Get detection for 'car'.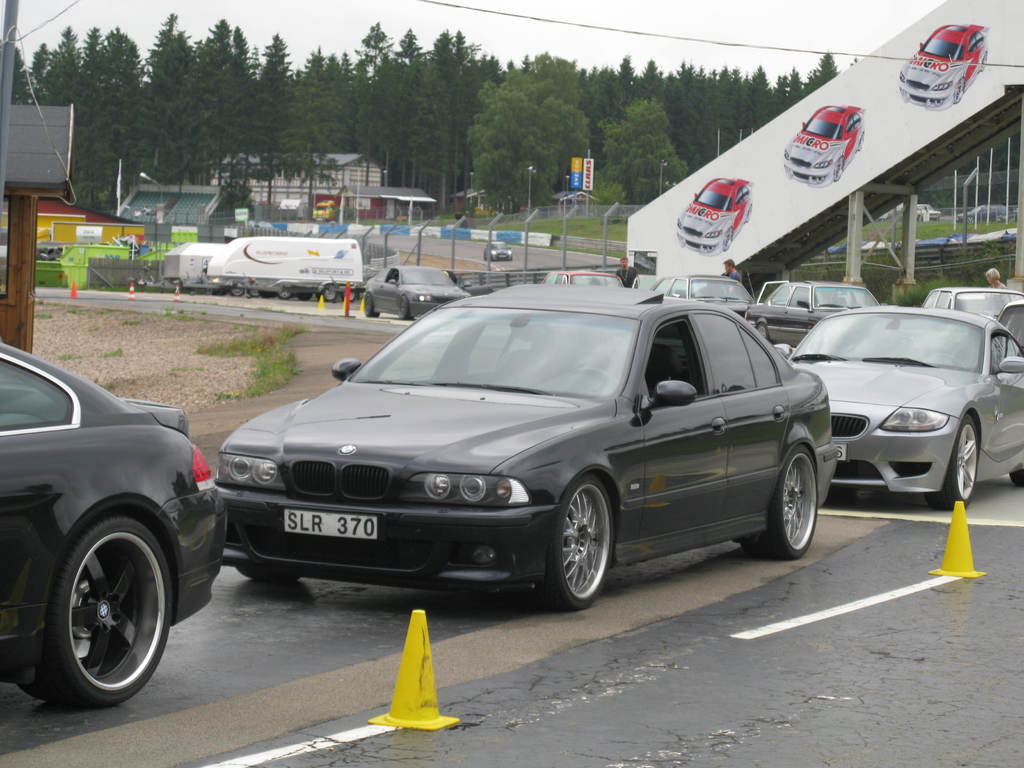
Detection: {"x1": 678, "y1": 177, "x2": 753, "y2": 256}.
